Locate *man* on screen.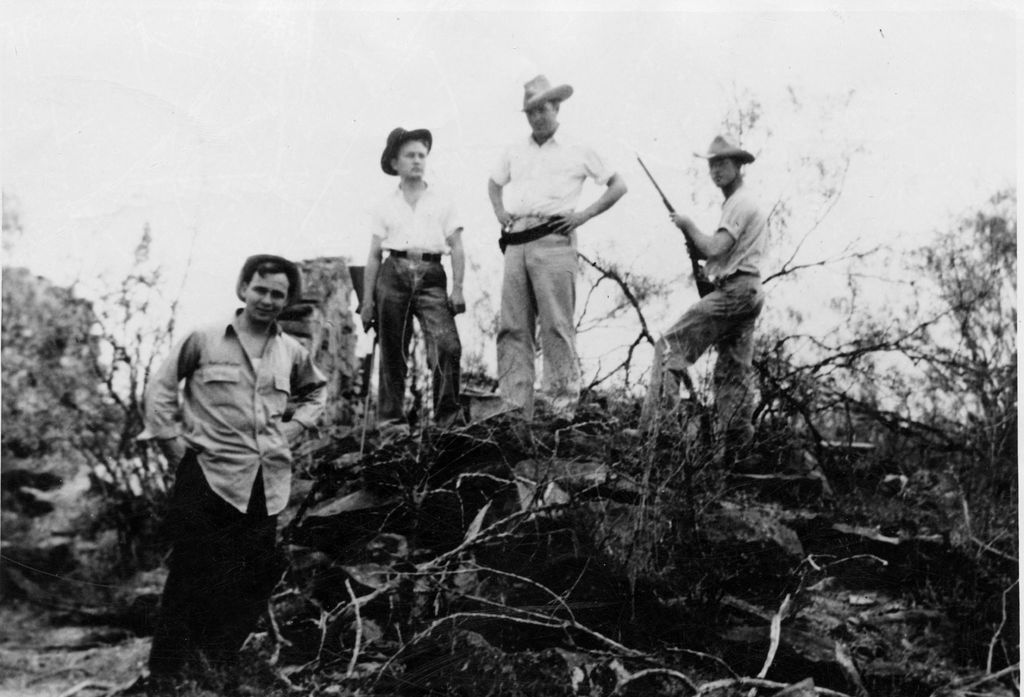
On screen at x1=356 y1=126 x2=468 y2=453.
